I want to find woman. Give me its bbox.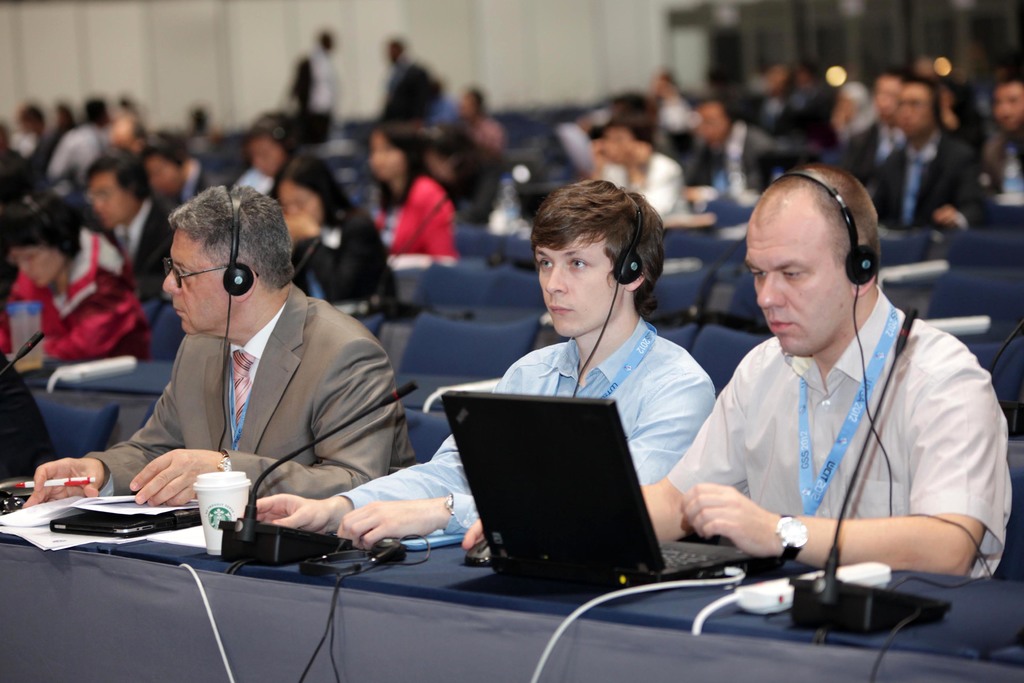
[0, 194, 152, 367].
